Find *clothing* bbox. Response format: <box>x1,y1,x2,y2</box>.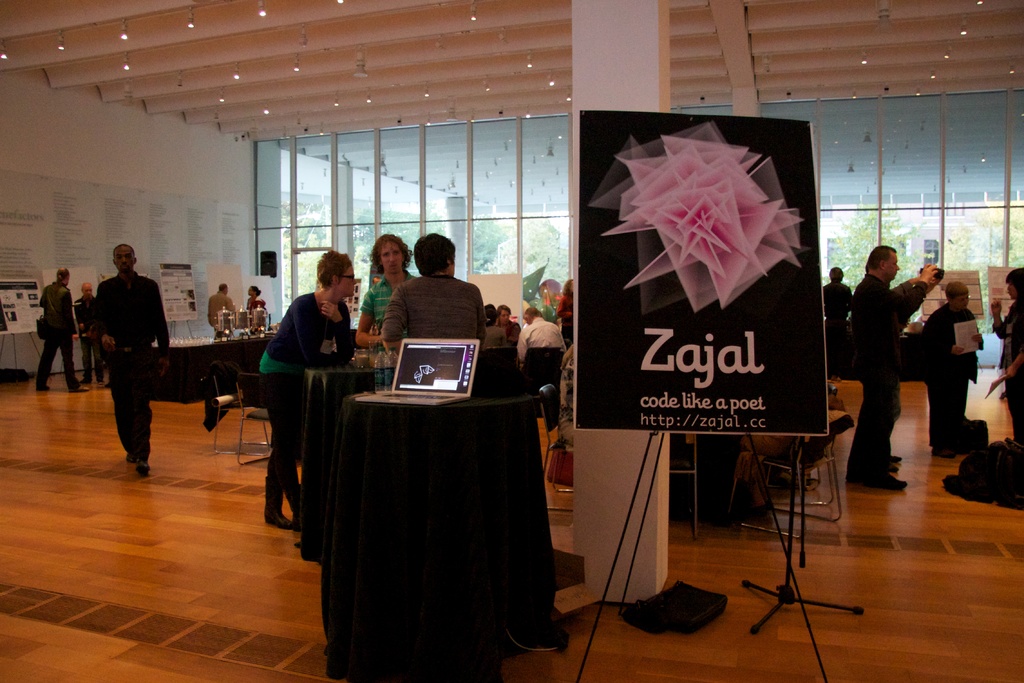
<box>922,307,985,415</box>.
